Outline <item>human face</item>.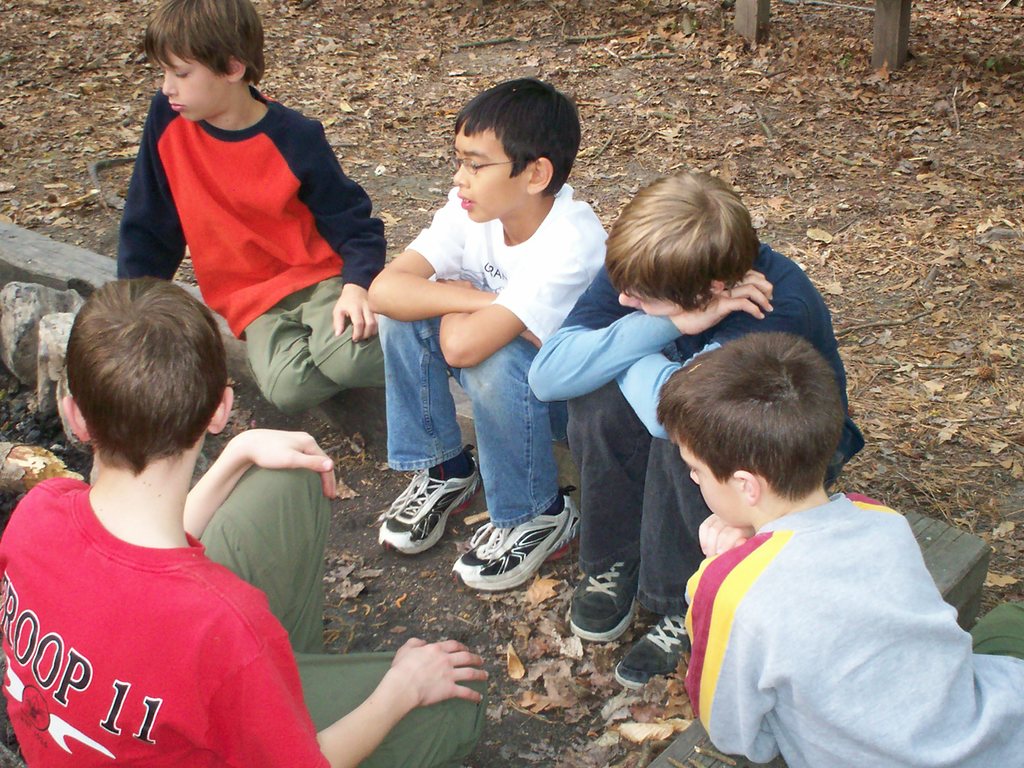
Outline: left=619, top=288, right=676, bottom=319.
